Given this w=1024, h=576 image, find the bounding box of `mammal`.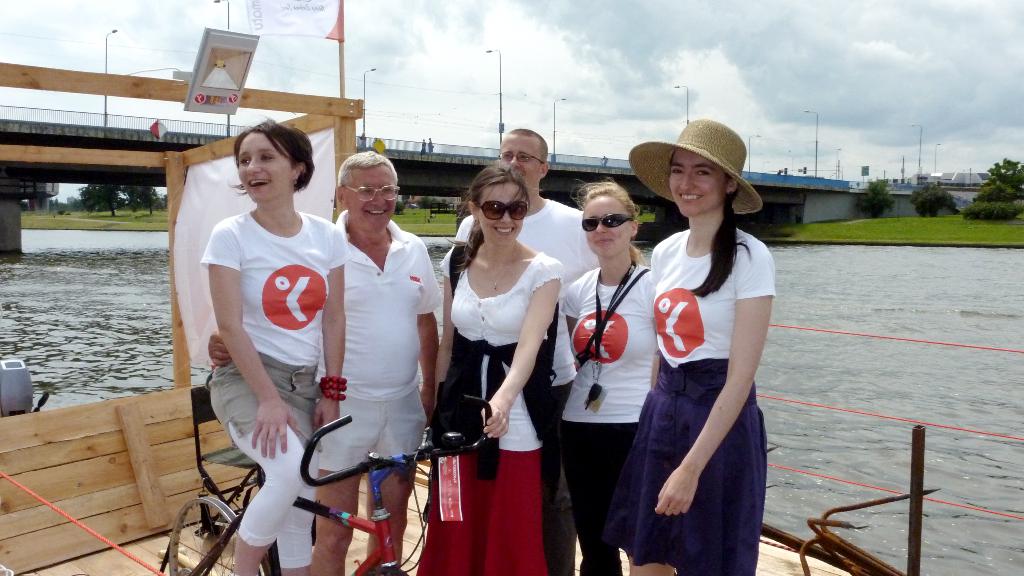
[562,182,653,575].
